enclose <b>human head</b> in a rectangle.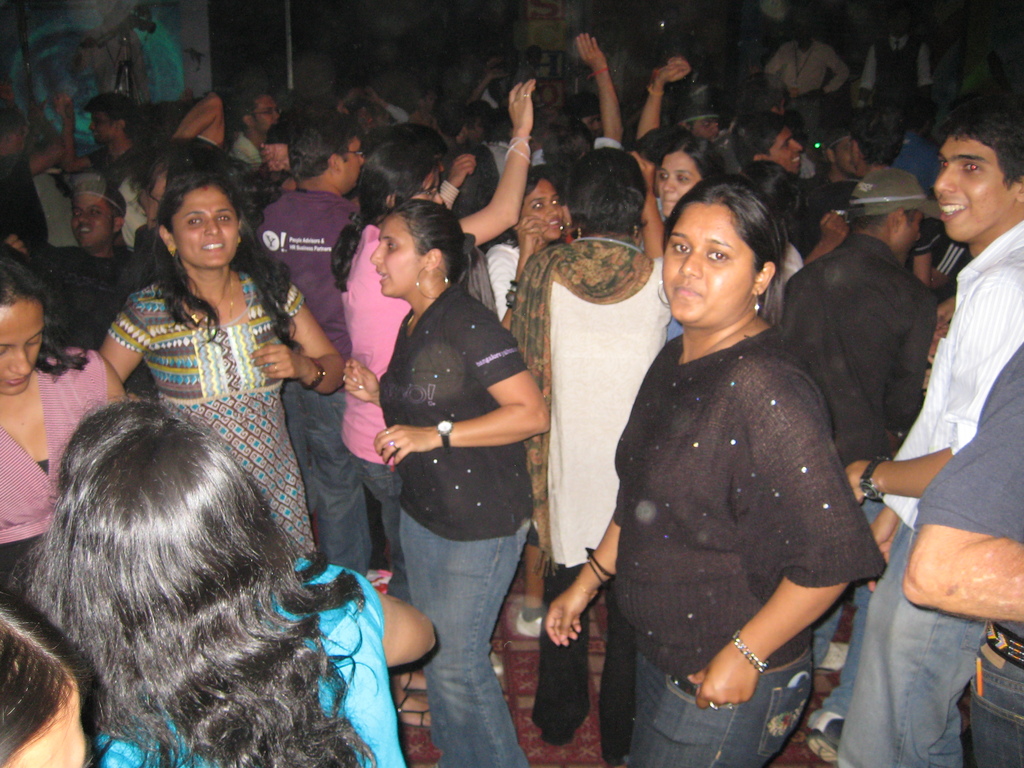
x1=0 y1=108 x2=33 y2=154.
